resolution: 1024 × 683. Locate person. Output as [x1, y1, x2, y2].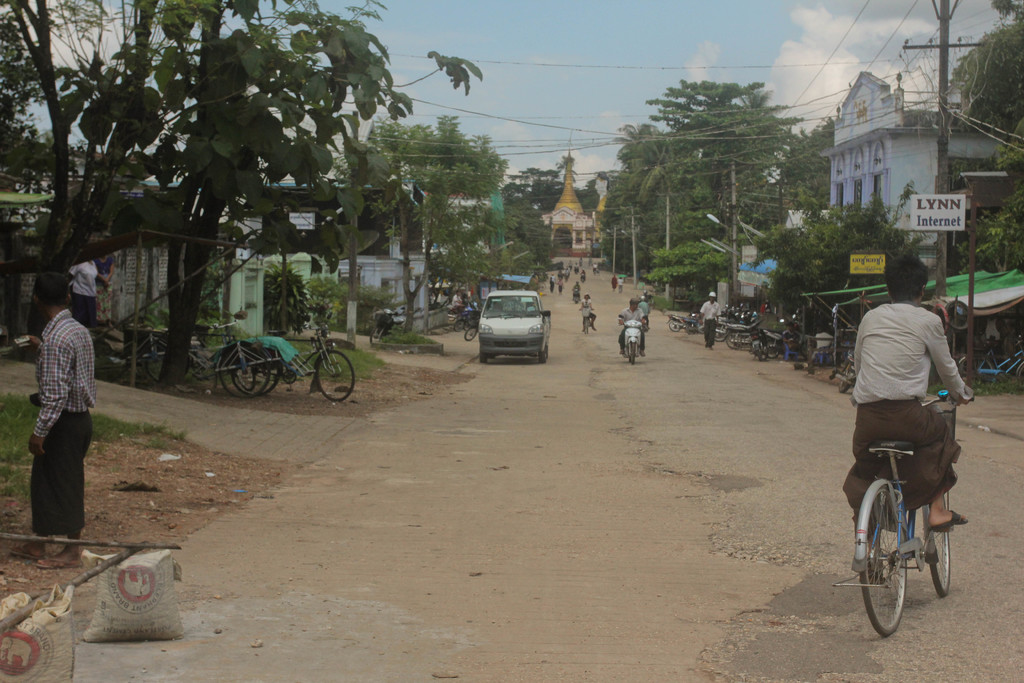
[21, 265, 99, 577].
